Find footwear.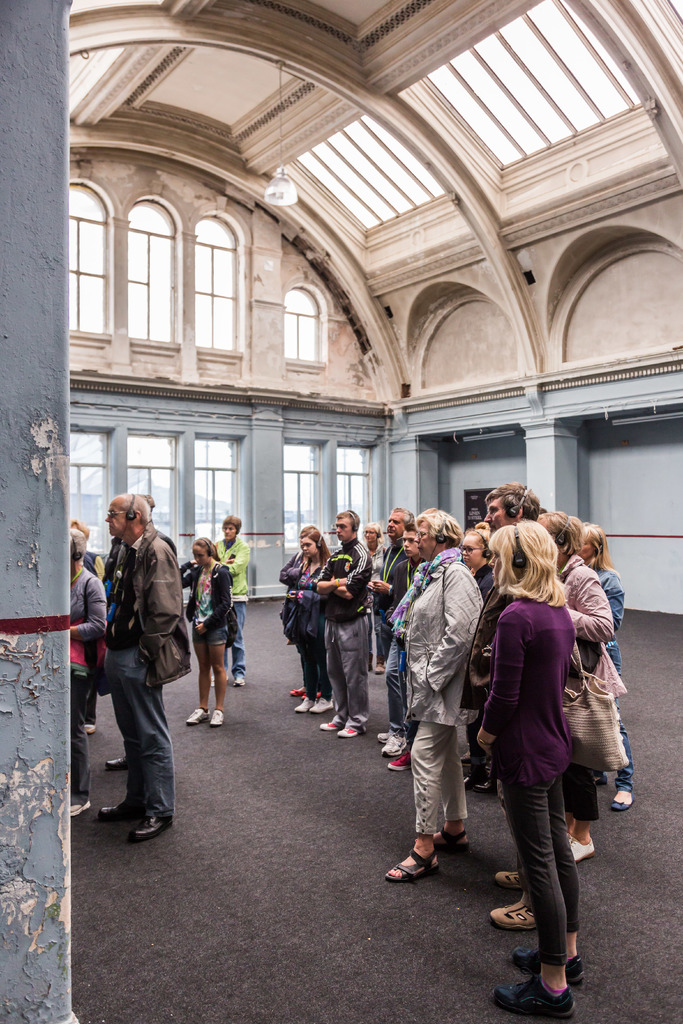
<bbox>377, 724, 386, 742</bbox>.
